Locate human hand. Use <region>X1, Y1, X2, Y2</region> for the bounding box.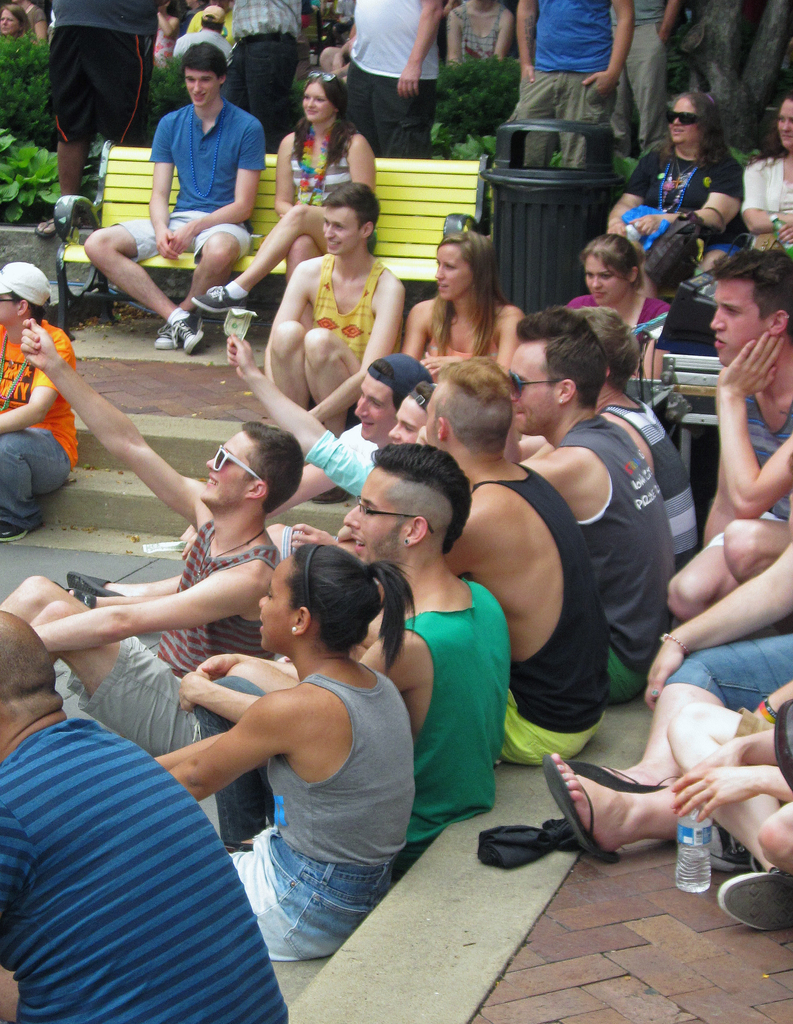
<region>289, 522, 334, 547</region>.
